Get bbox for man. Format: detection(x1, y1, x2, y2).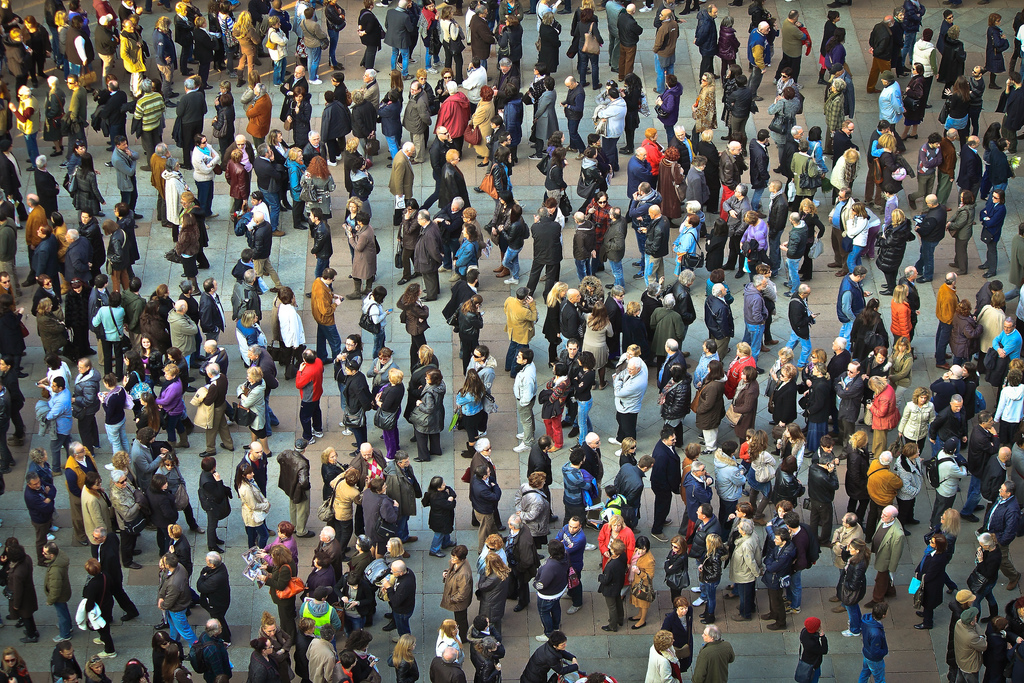
detection(668, 125, 694, 215).
